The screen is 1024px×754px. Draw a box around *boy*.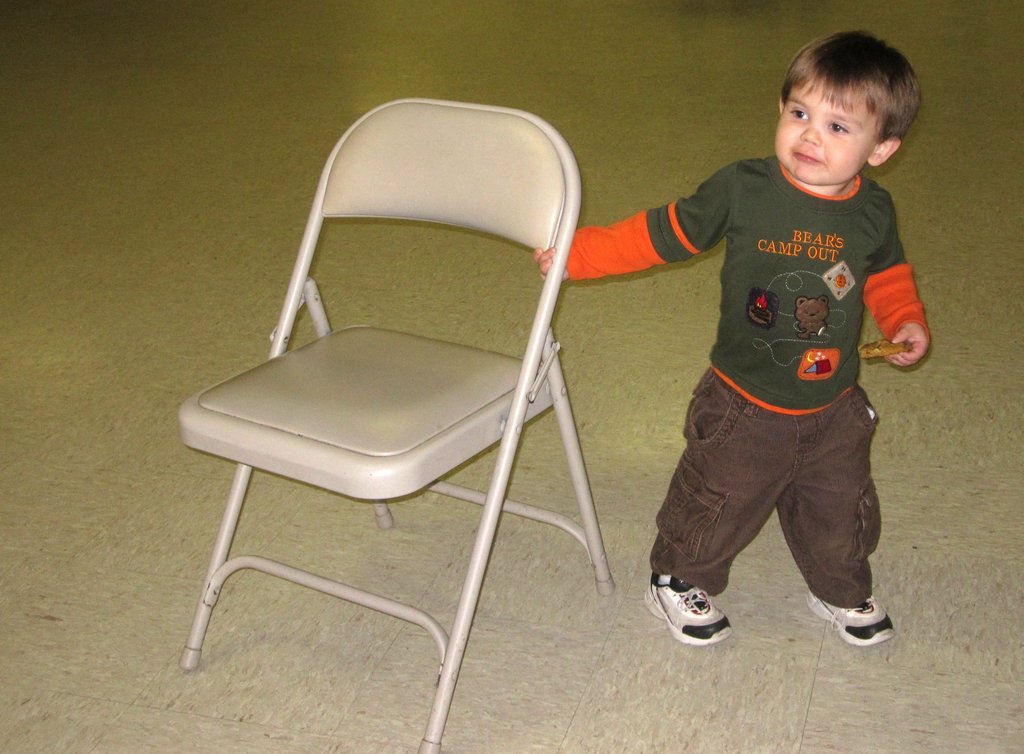
(580,46,950,648).
